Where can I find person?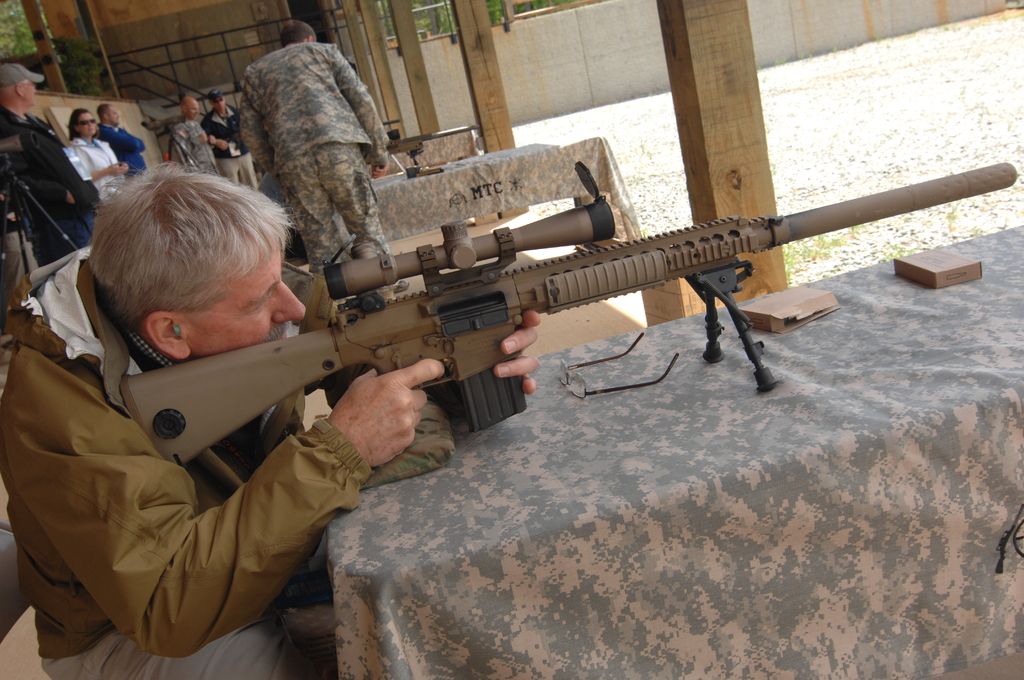
You can find it at <region>99, 106, 152, 172</region>.
